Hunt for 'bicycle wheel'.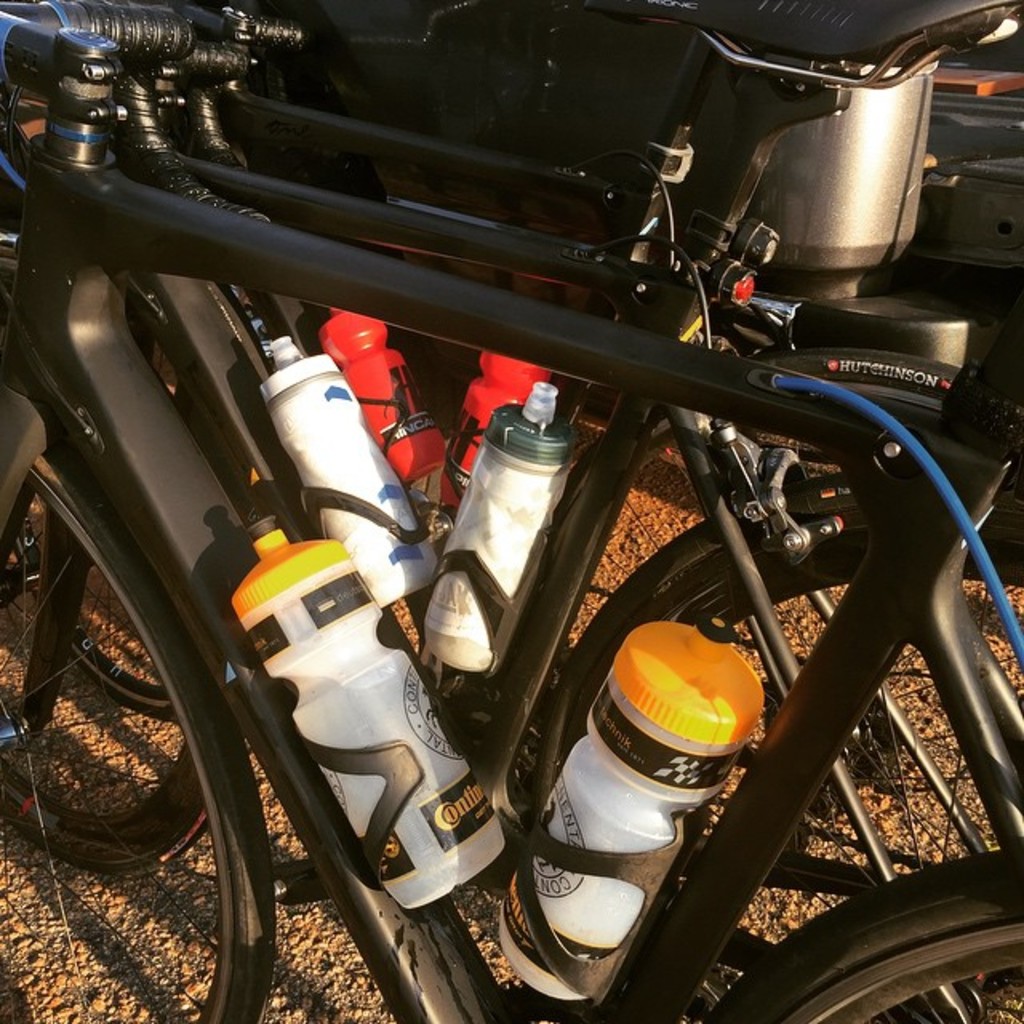
Hunted down at 0/278/222/718.
